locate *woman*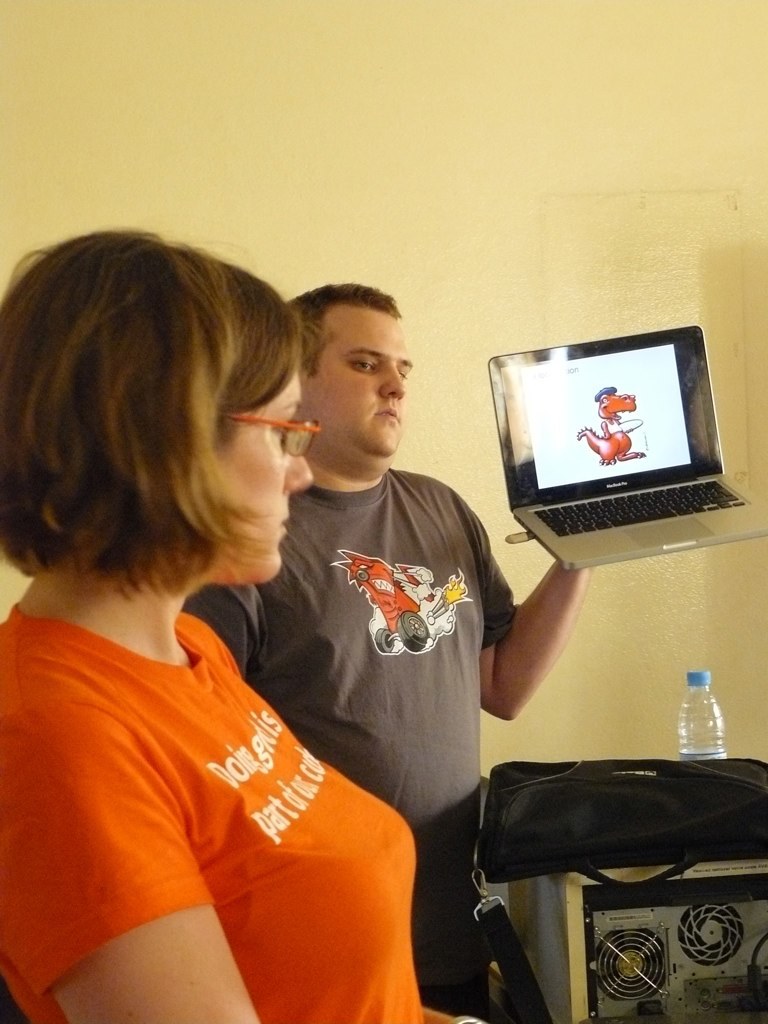
box(0, 221, 426, 1023)
